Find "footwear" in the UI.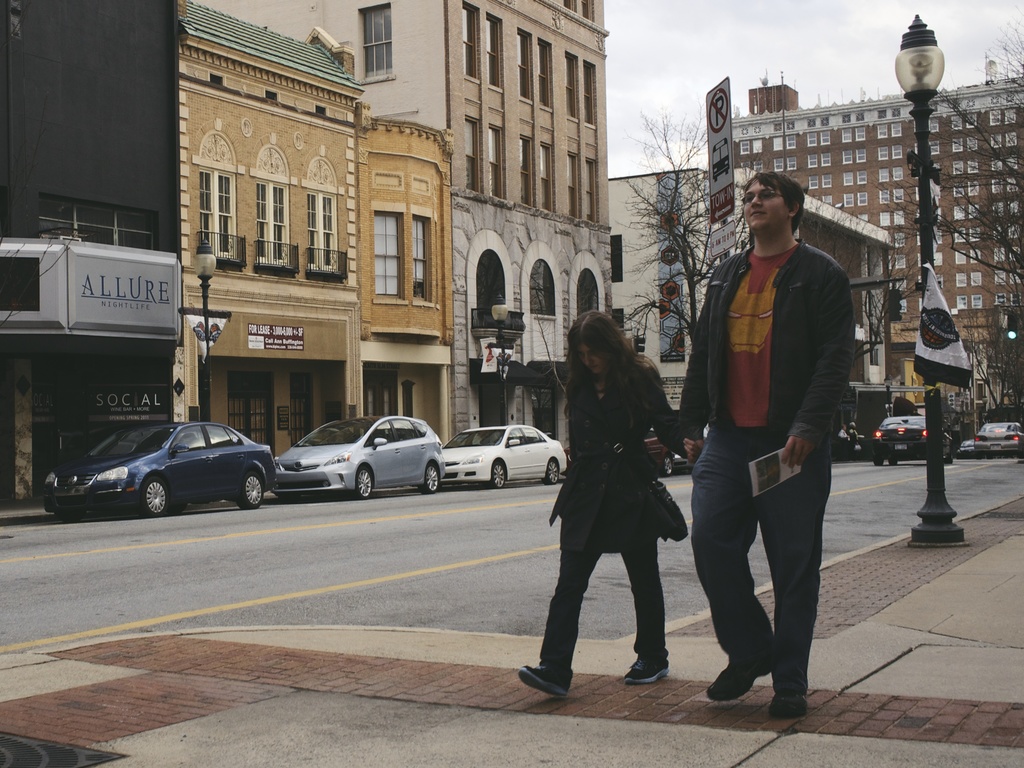
UI element at 769/684/804/714.
